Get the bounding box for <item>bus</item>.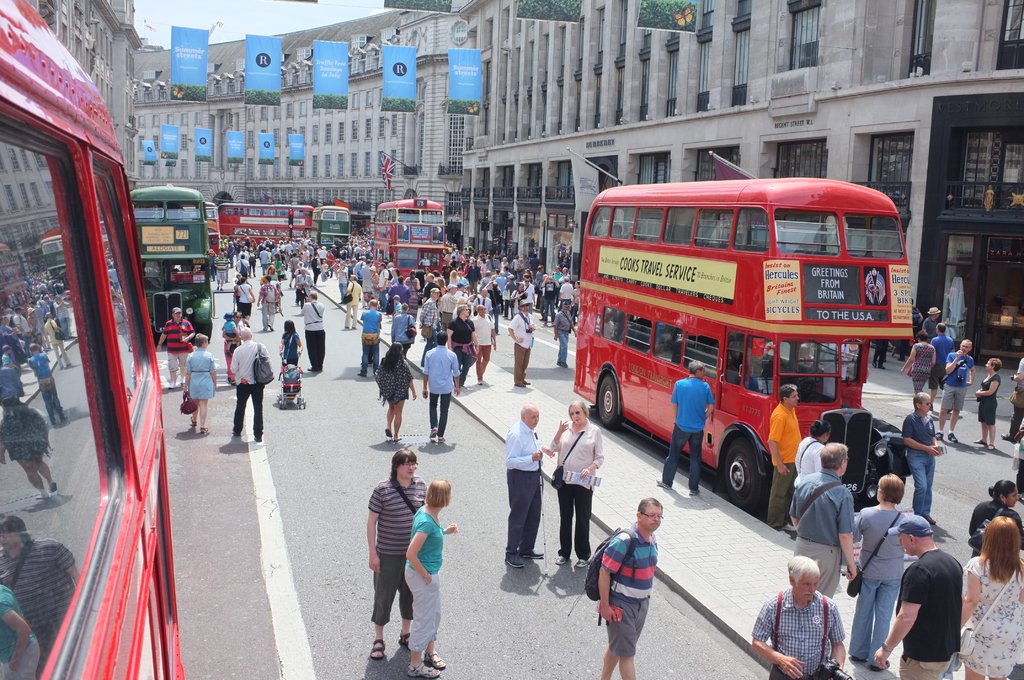
box(0, 0, 181, 679).
